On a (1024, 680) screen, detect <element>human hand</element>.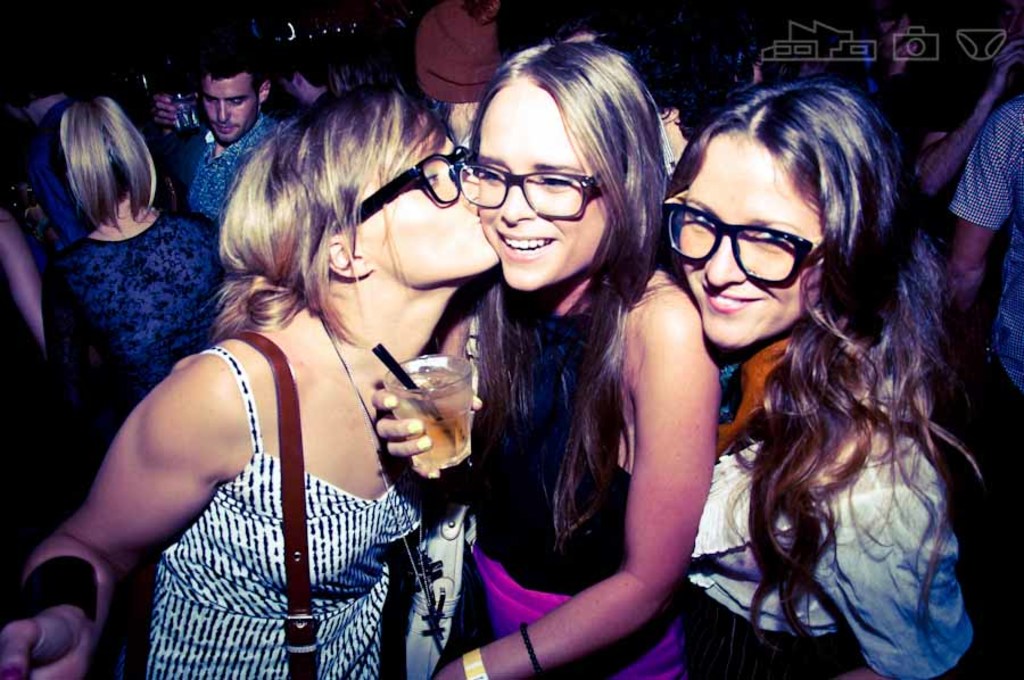
bbox=(148, 93, 181, 132).
